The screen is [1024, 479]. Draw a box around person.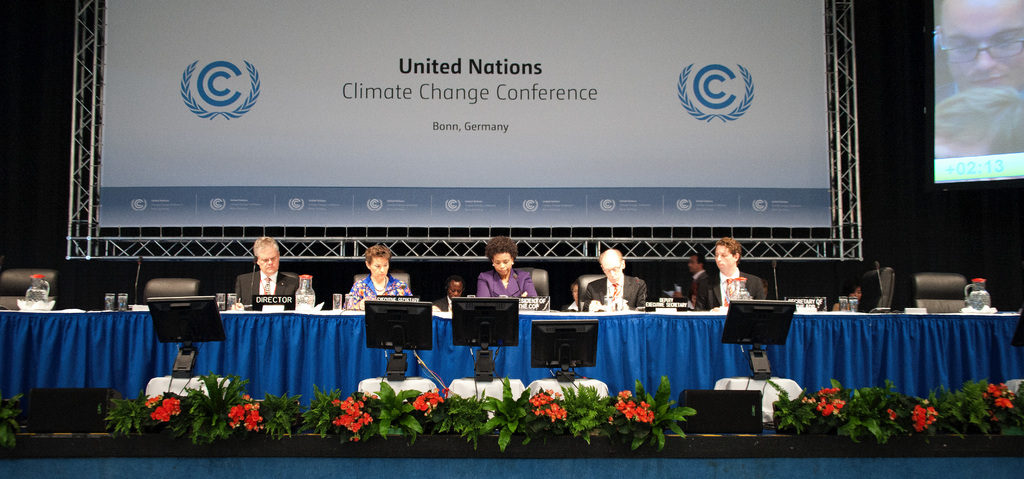
BBox(230, 230, 298, 309).
